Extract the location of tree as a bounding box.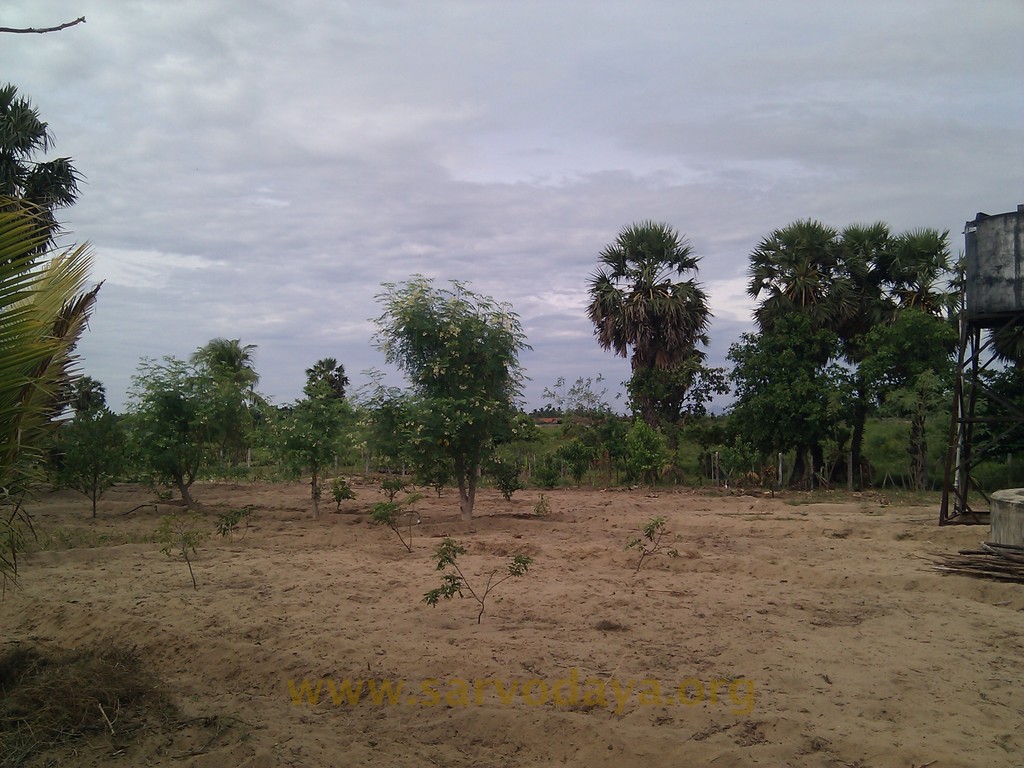
crop(371, 259, 539, 524).
